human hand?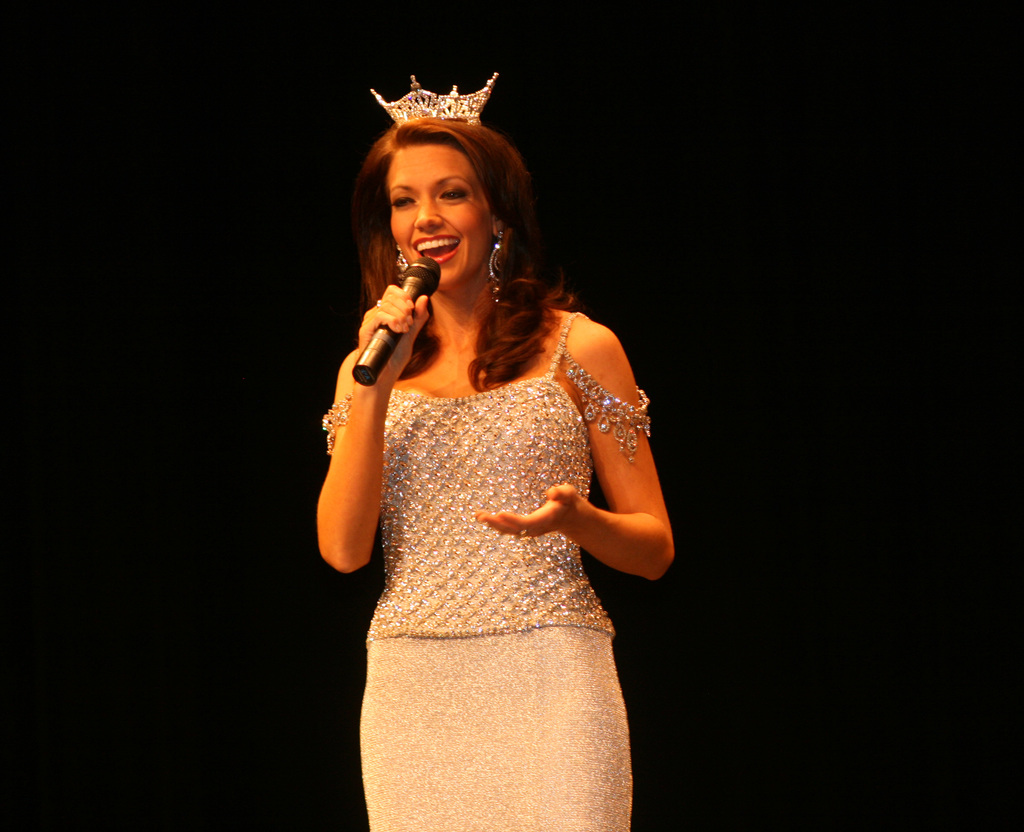
[347,283,428,405]
